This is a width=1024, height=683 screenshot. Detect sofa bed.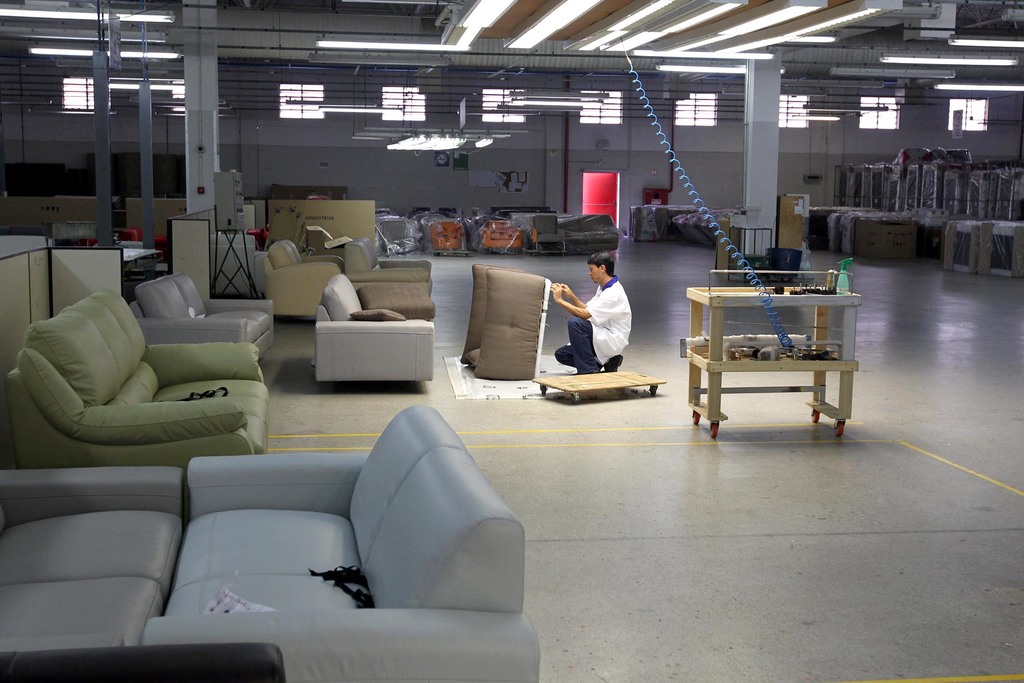
<box>145,404,539,681</box>.
